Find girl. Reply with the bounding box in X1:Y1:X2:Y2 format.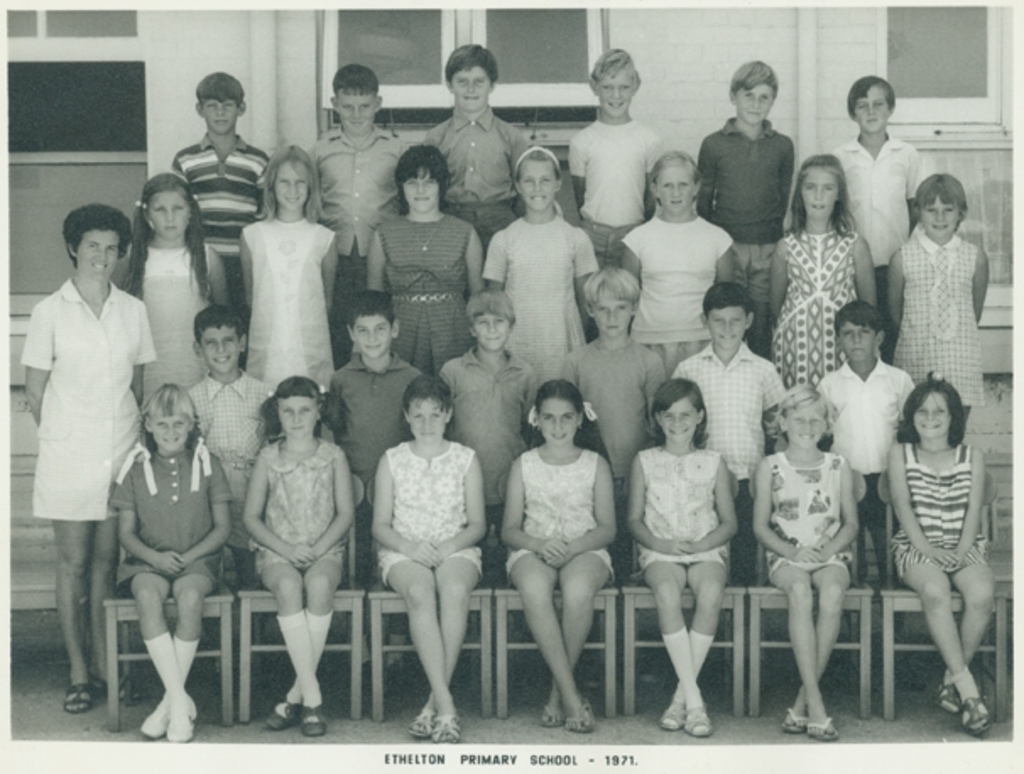
502:380:620:732.
